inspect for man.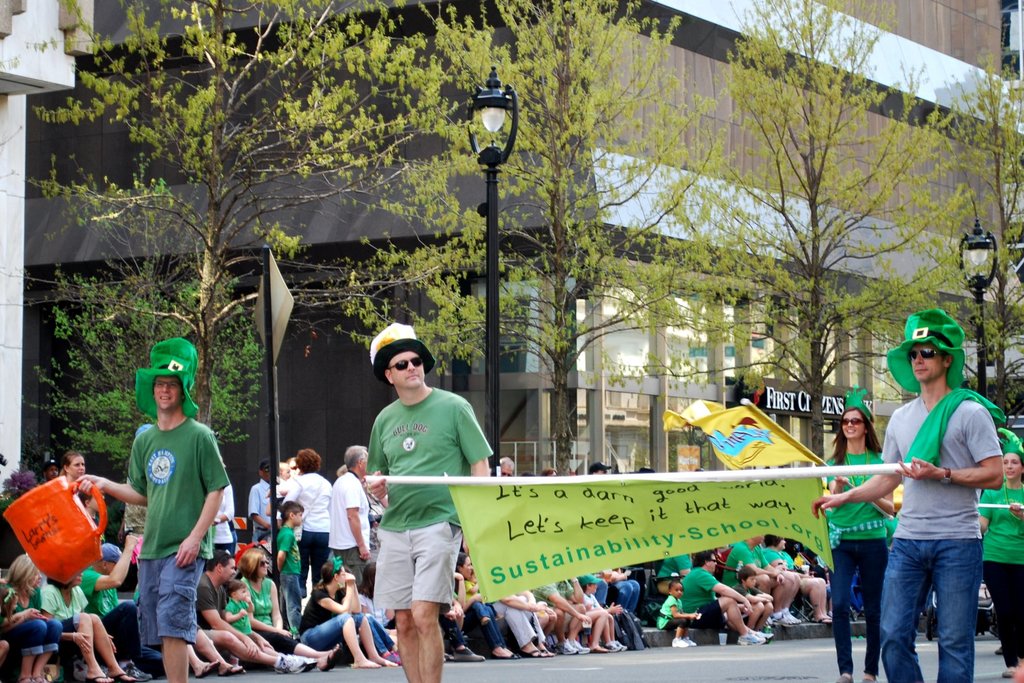
Inspection: box(362, 322, 490, 682).
